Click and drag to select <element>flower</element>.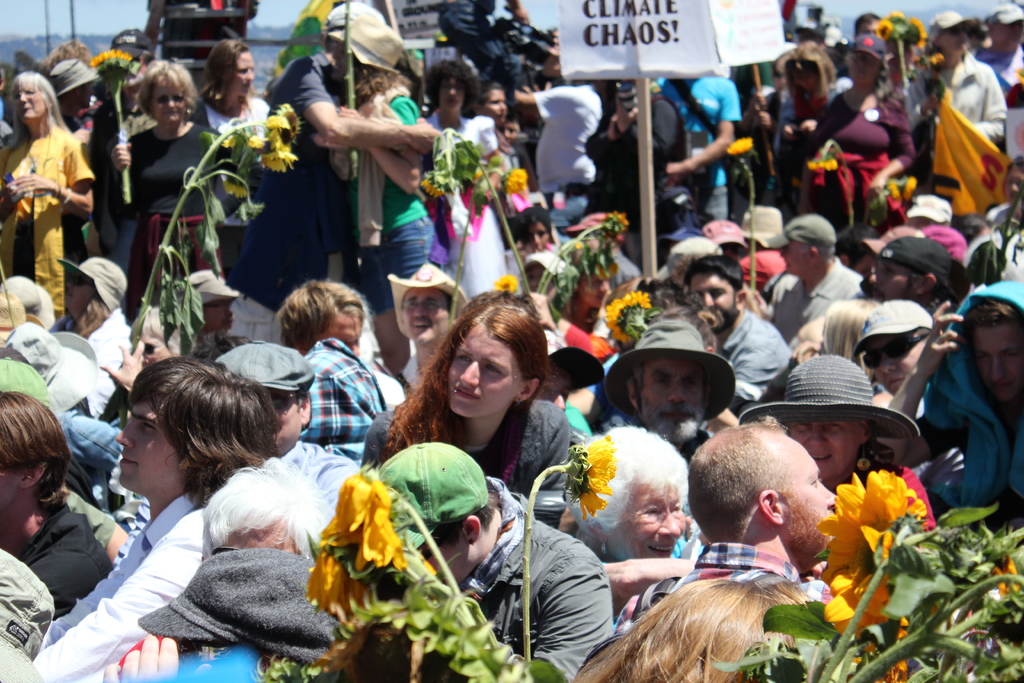
Selection: x1=803, y1=157, x2=836, y2=173.
